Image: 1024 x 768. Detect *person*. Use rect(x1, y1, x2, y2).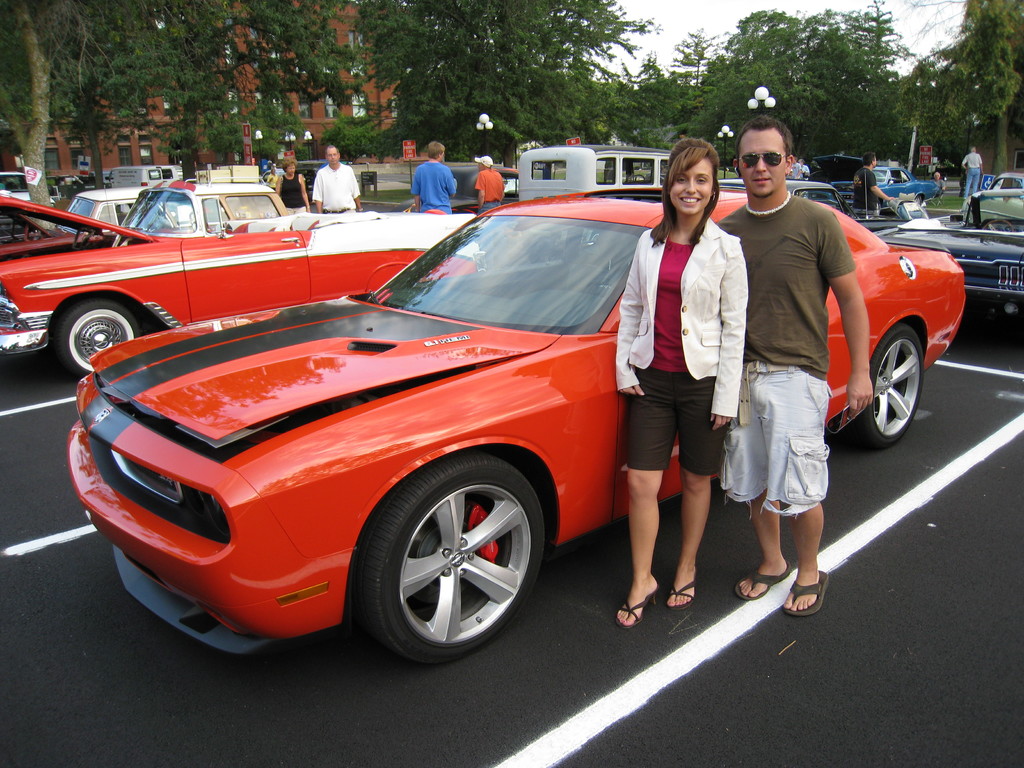
rect(851, 152, 894, 215).
